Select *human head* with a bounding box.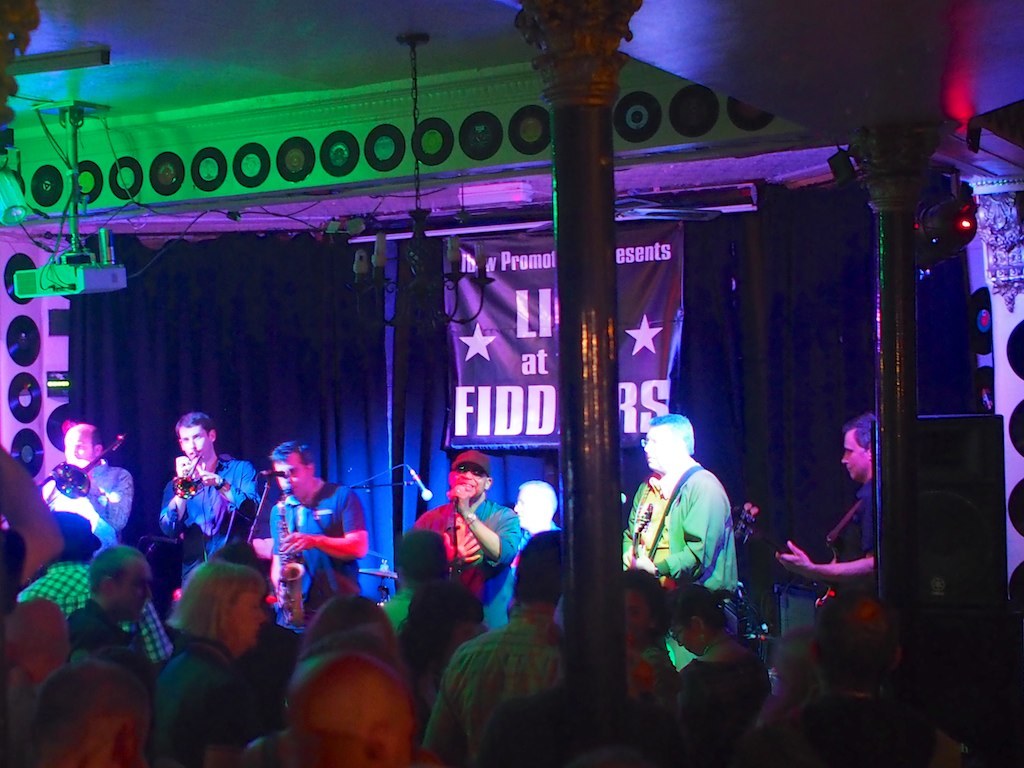
bbox=[86, 547, 150, 621].
